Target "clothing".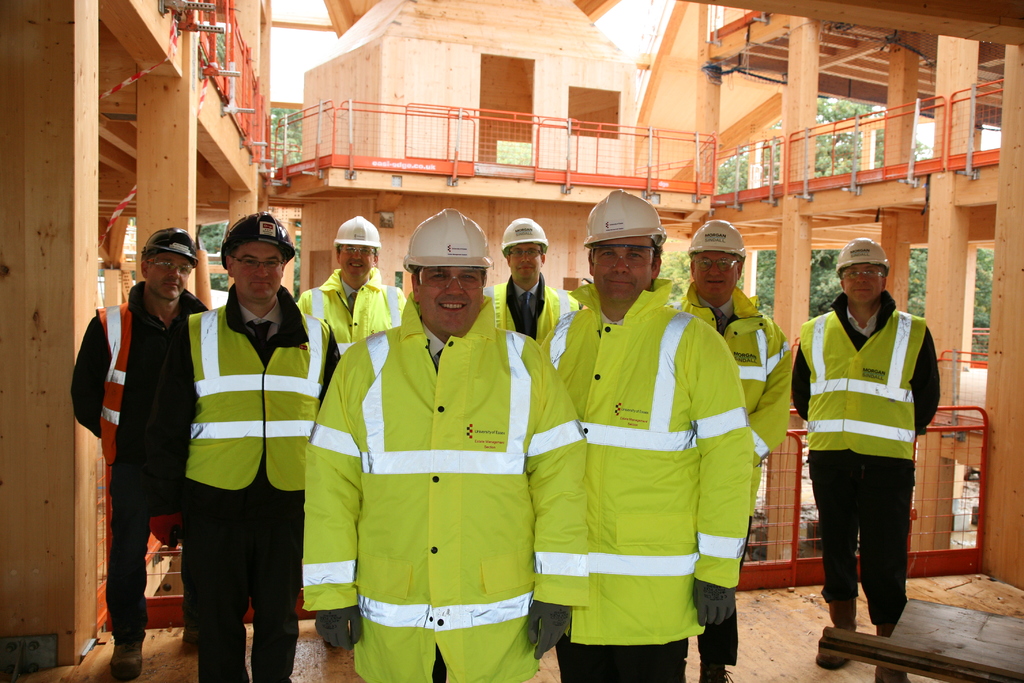
Target region: [678,284,790,664].
